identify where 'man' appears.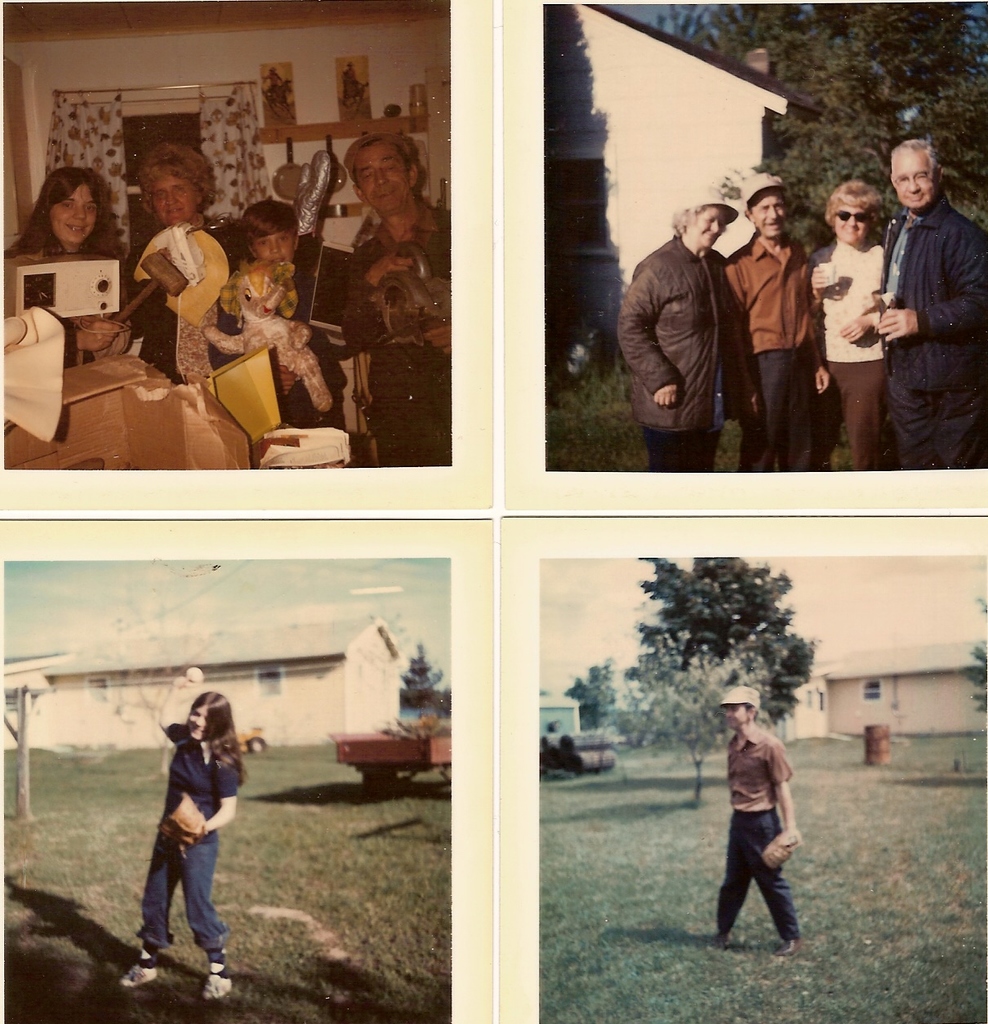
Appears at 723 171 837 465.
